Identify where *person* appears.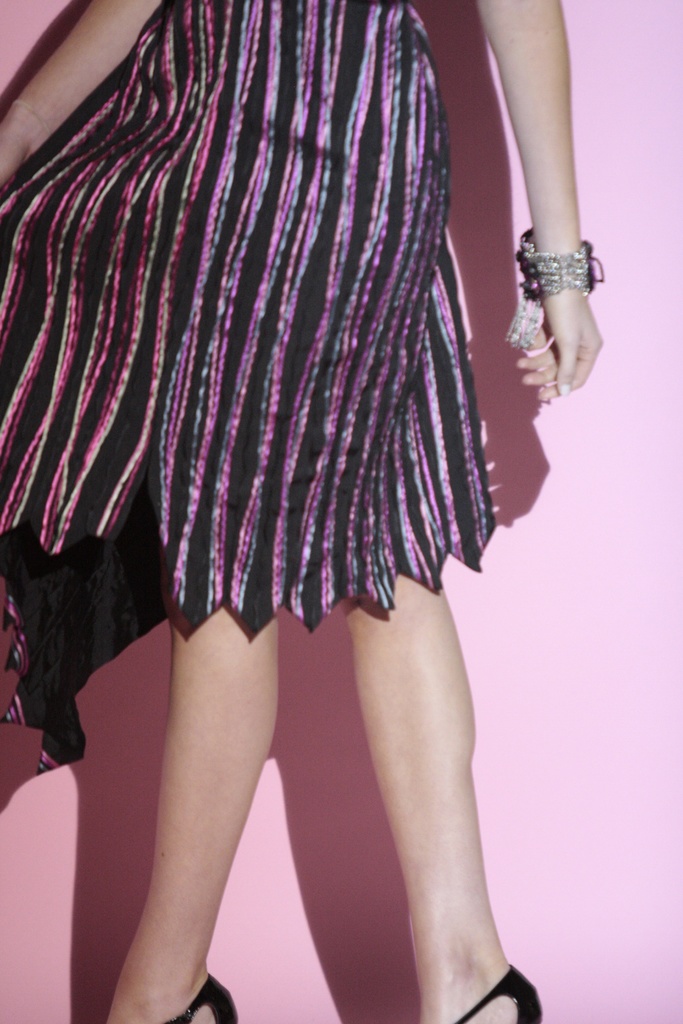
Appears at region(0, 0, 655, 999).
